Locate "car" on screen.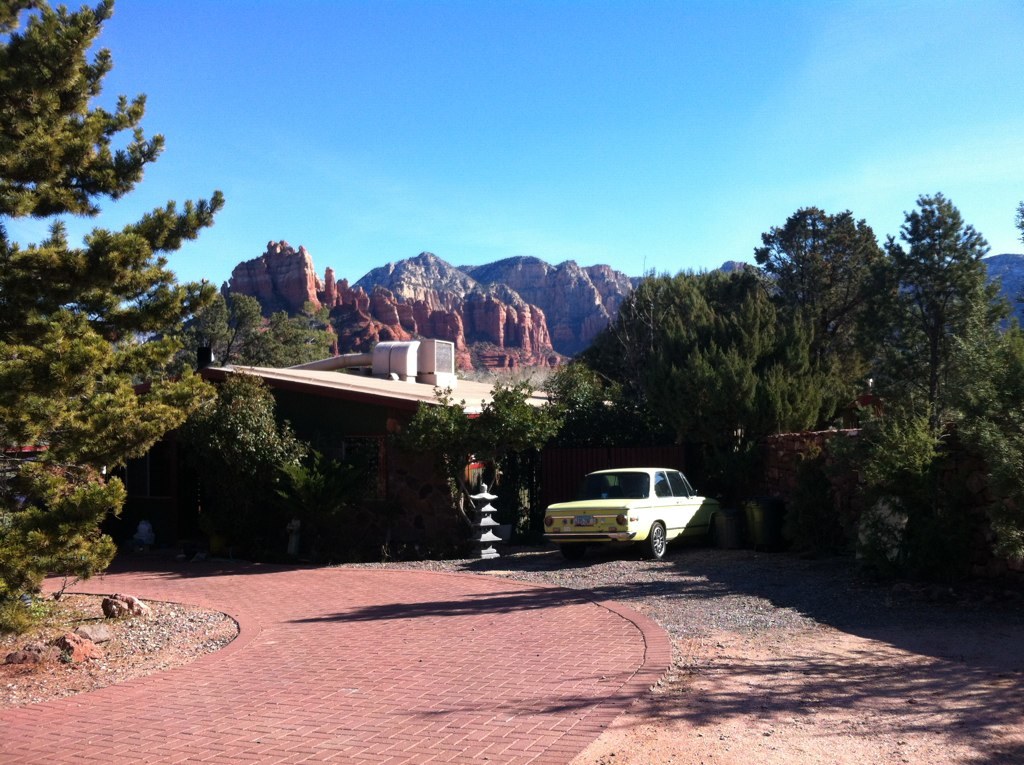
On screen at select_region(542, 467, 717, 566).
